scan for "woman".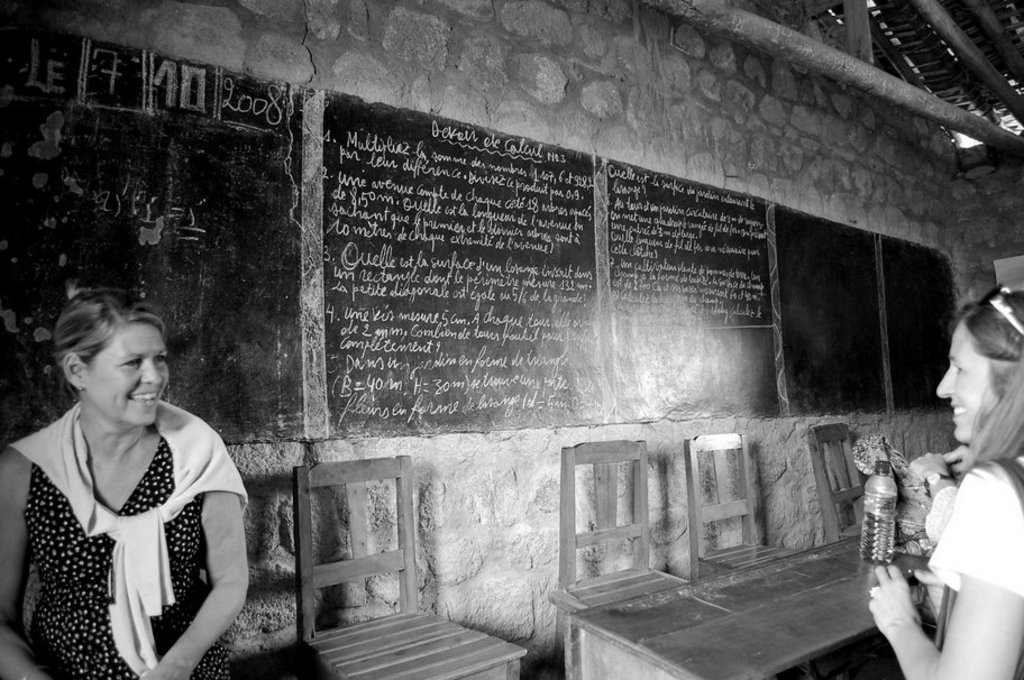
Scan result: (0, 291, 253, 679).
